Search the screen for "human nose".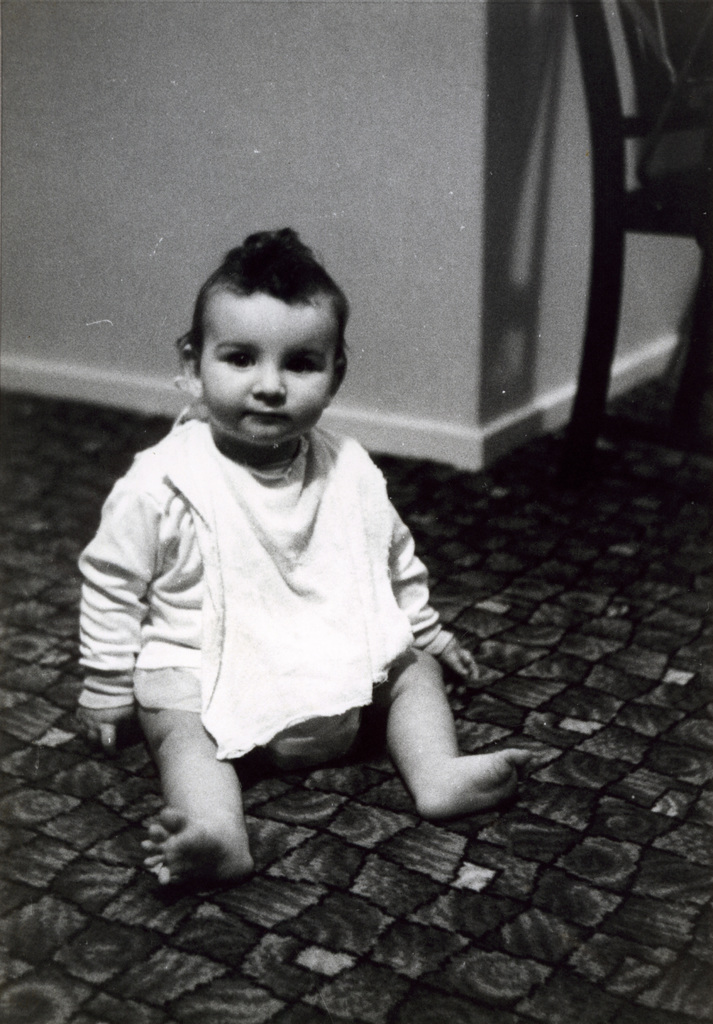
Found at x1=252 y1=362 x2=286 y2=398.
